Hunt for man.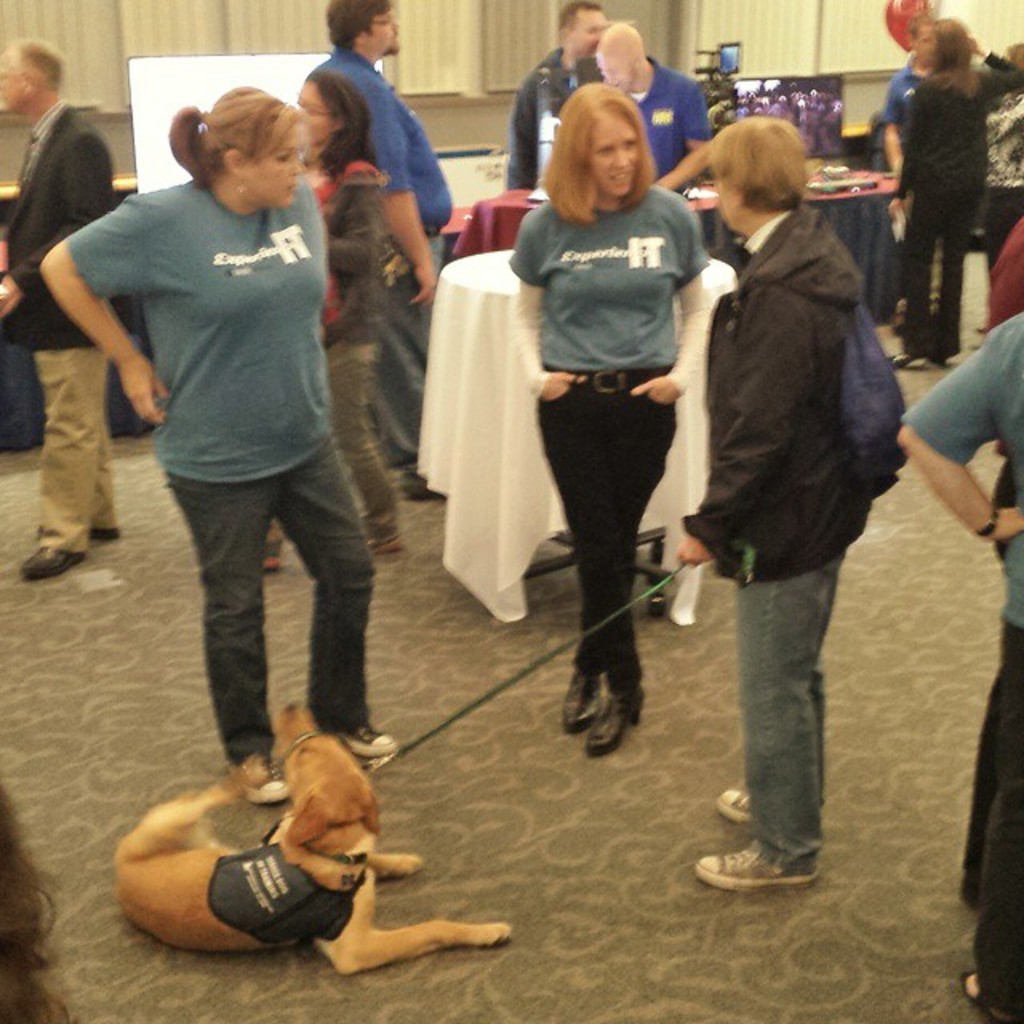
Hunted down at select_region(0, 40, 112, 581).
